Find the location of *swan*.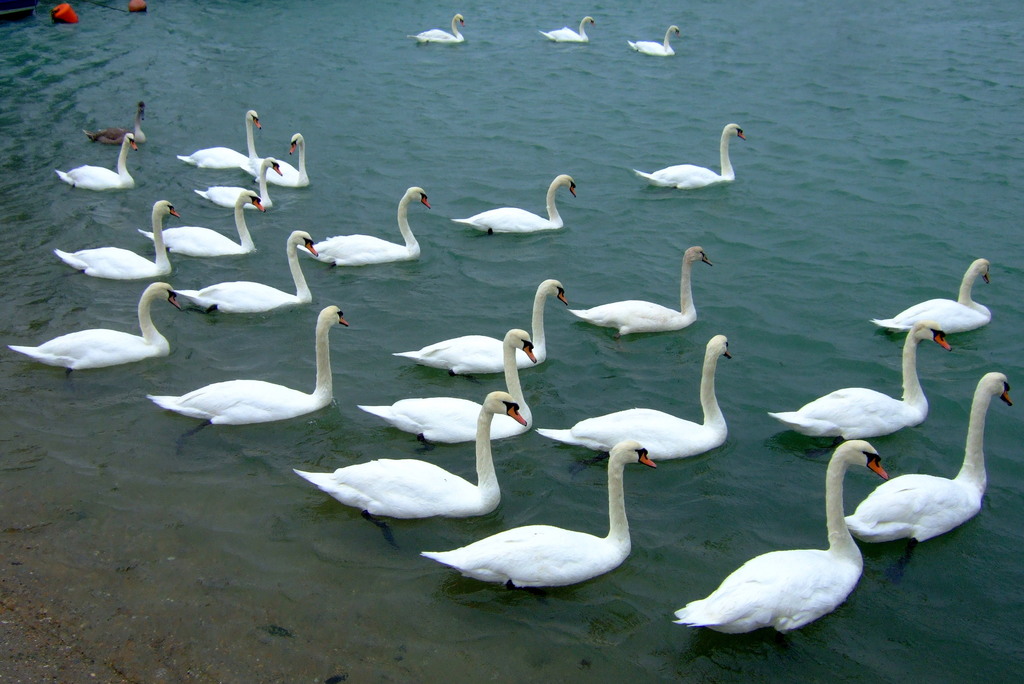
Location: <box>296,391,532,517</box>.
